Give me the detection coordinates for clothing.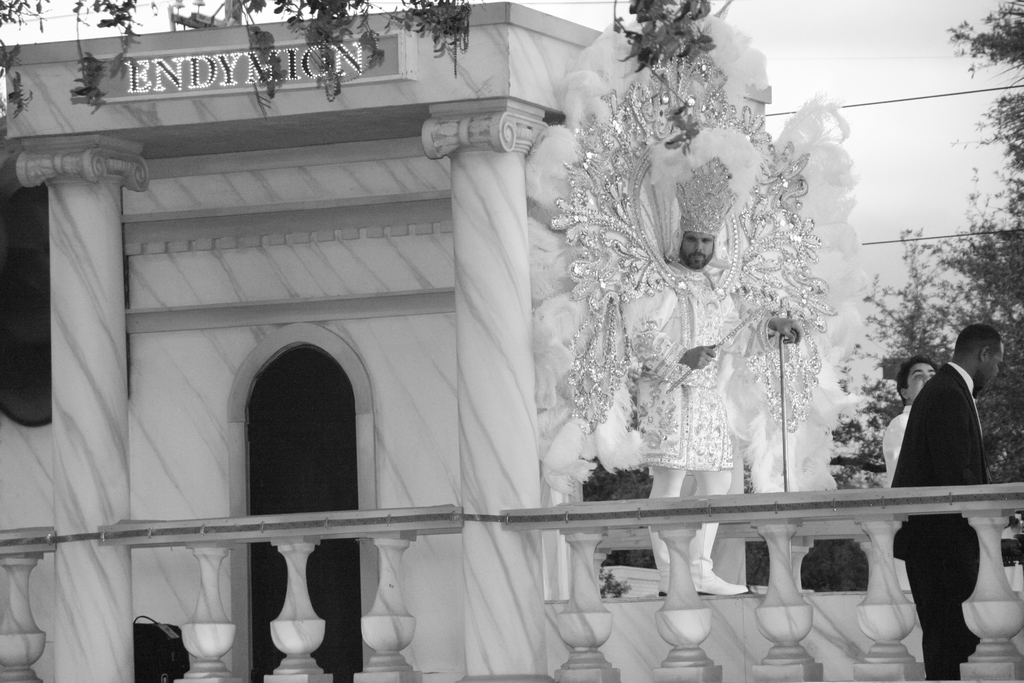
bbox(895, 356, 989, 670).
